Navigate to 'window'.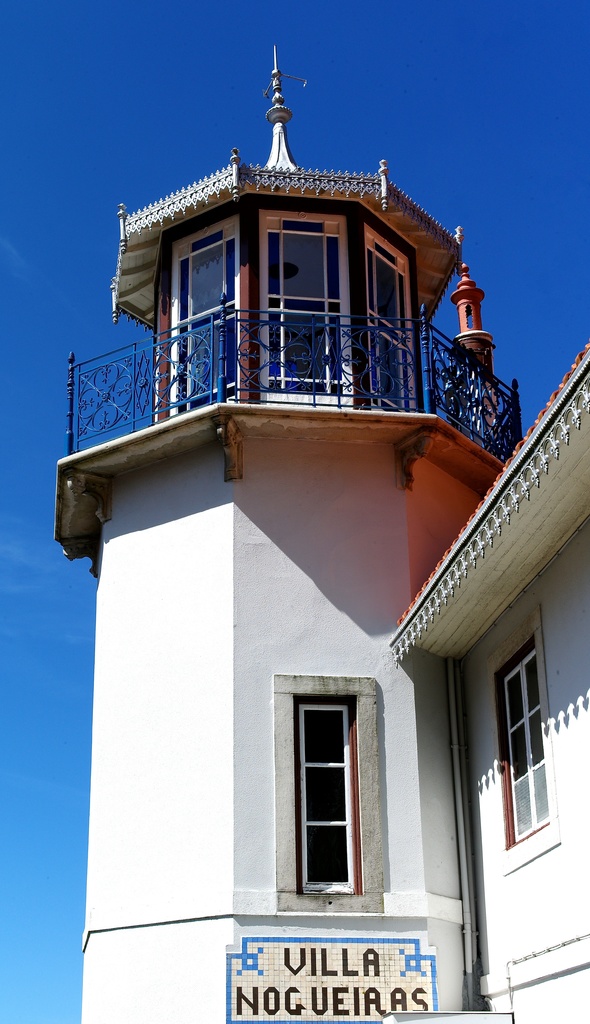
Navigation target: select_region(172, 245, 238, 399).
